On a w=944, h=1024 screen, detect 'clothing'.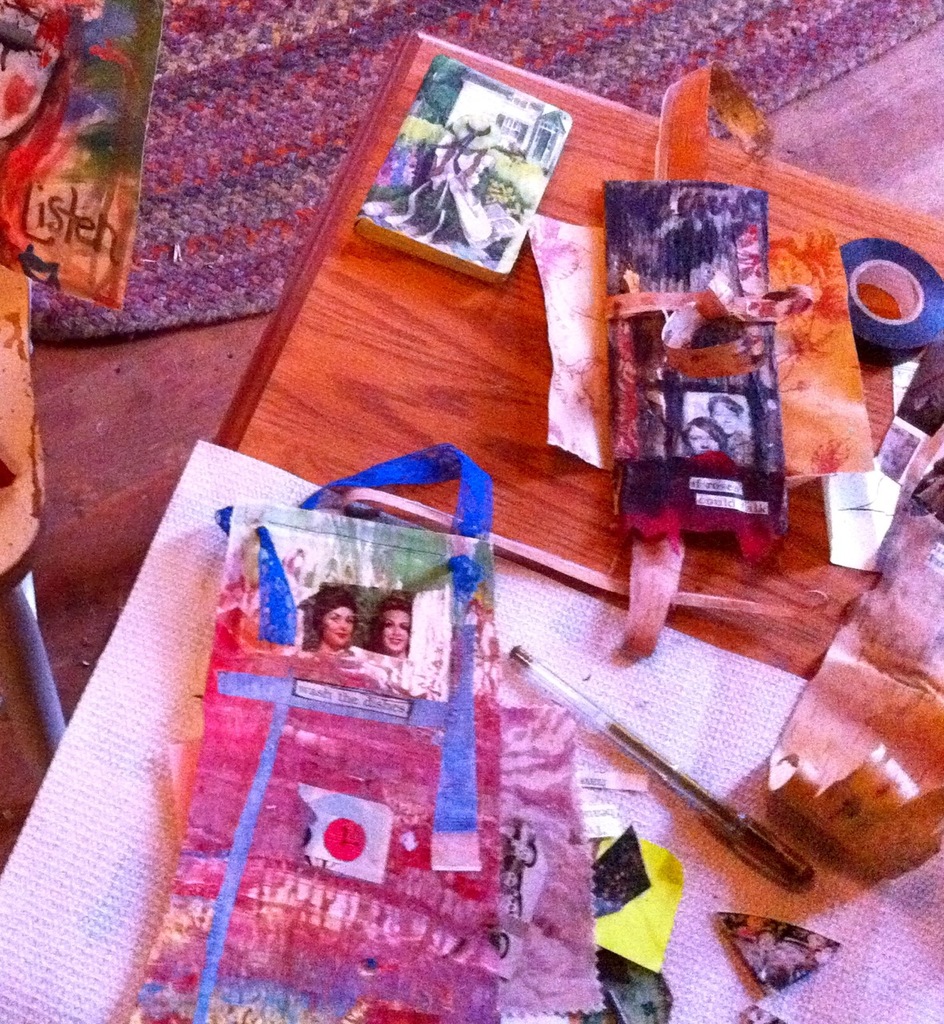
x1=723, y1=428, x2=754, y2=463.
